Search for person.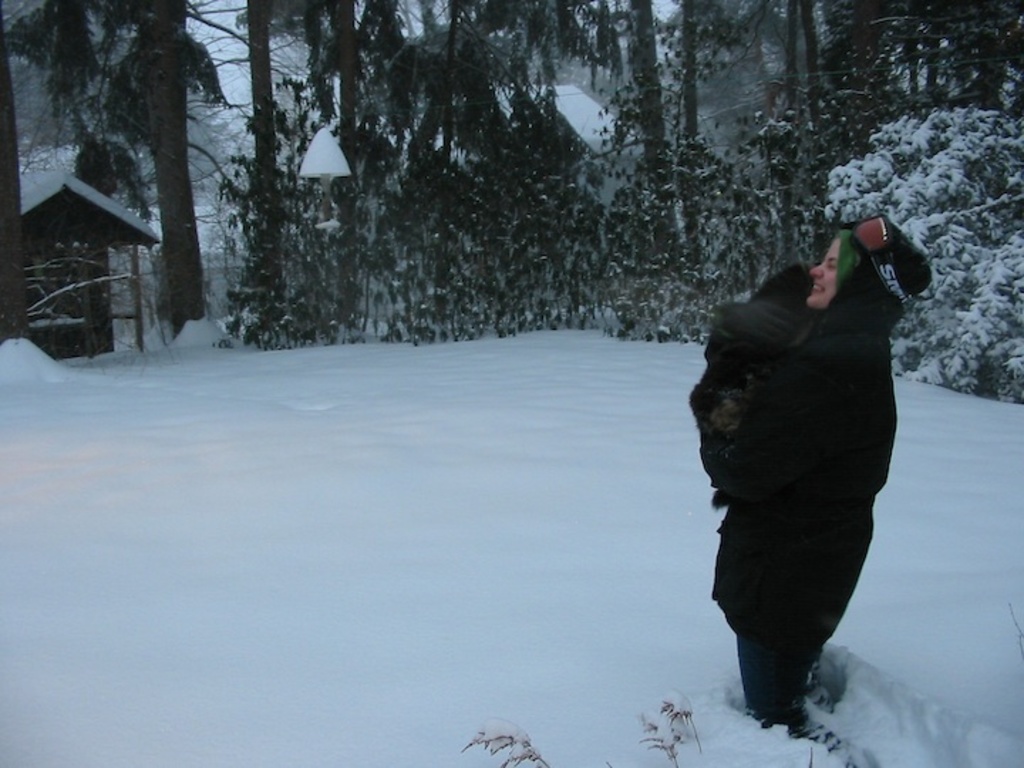
Found at <box>681,263,811,511</box>.
